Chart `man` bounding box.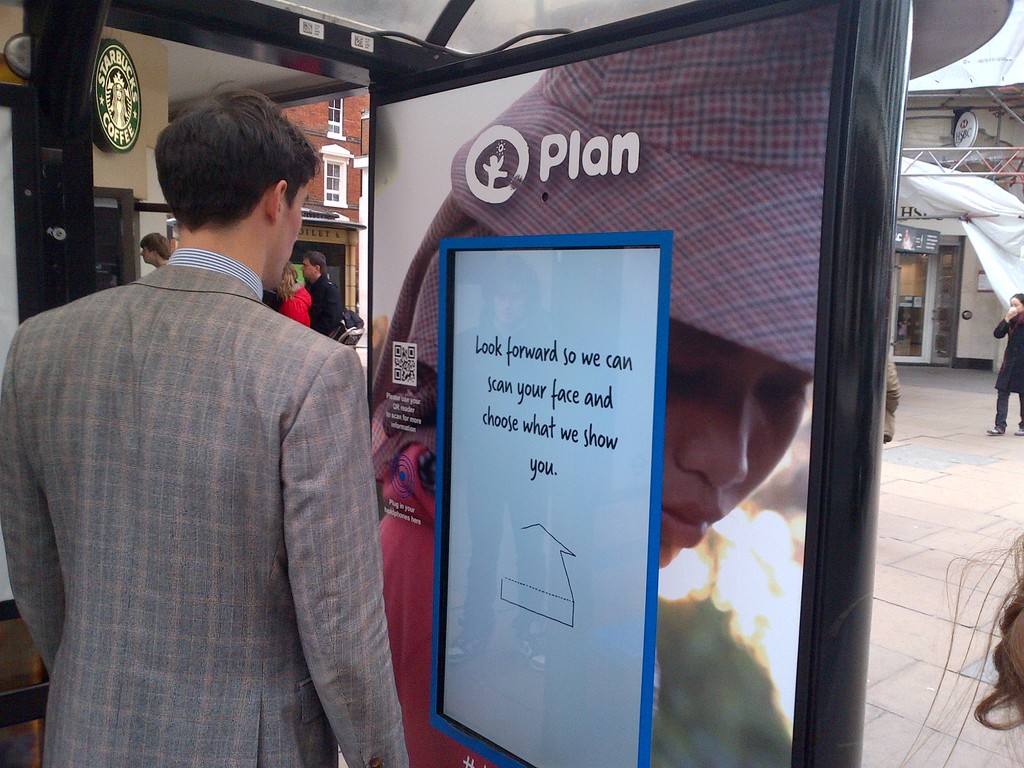
Charted: 140,237,172,269.
